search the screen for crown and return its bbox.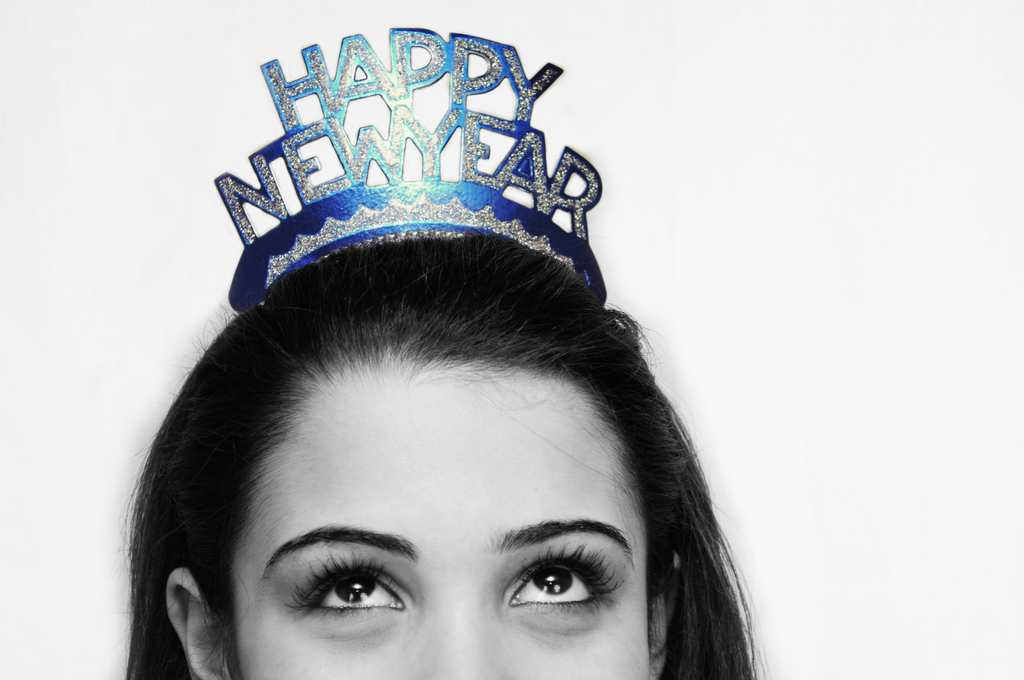
Found: BBox(227, 25, 607, 311).
